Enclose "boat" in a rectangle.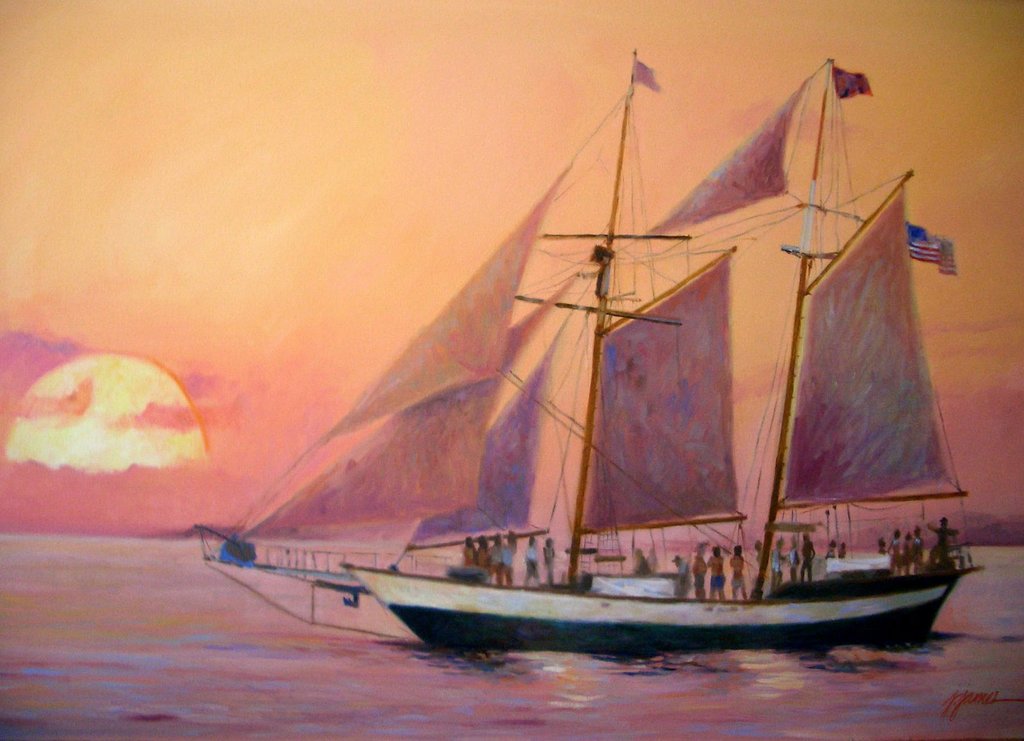
crop(187, 67, 1023, 653).
